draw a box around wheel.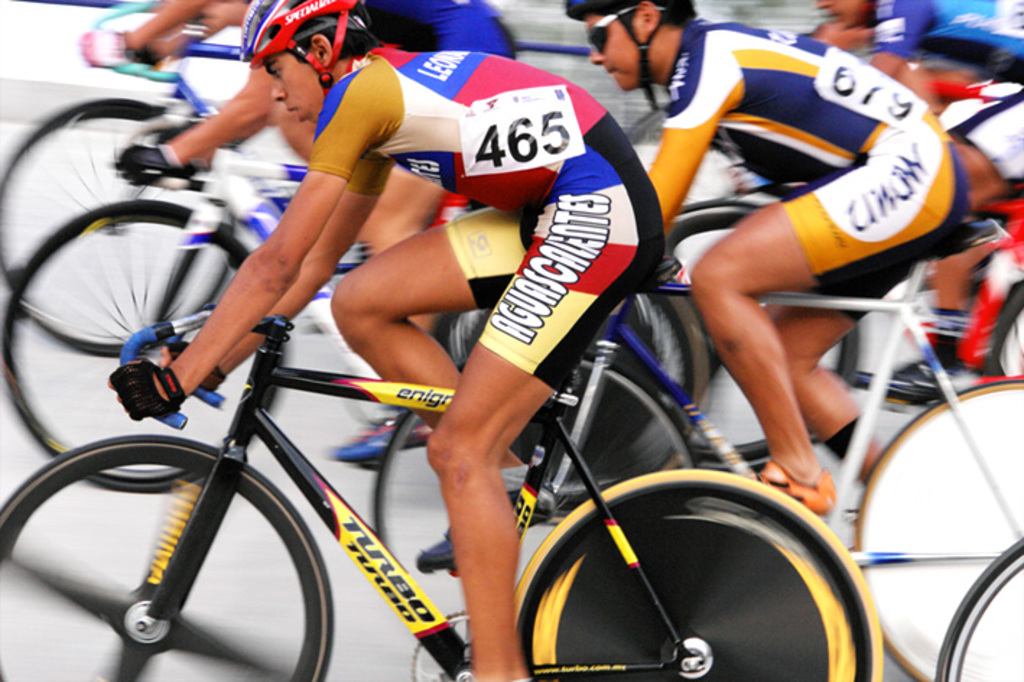
[934, 522, 1023, 681].
